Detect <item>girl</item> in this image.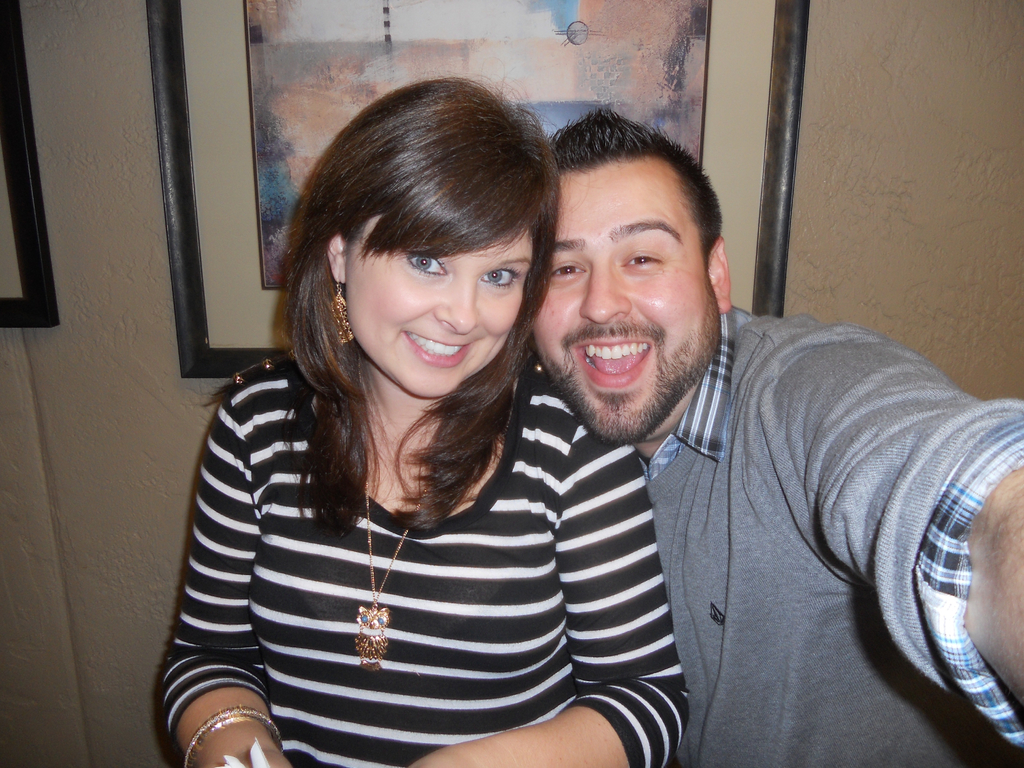
Detection: {"x1": 155, "y1": 75, "x2": 692, "y2": 766}.
